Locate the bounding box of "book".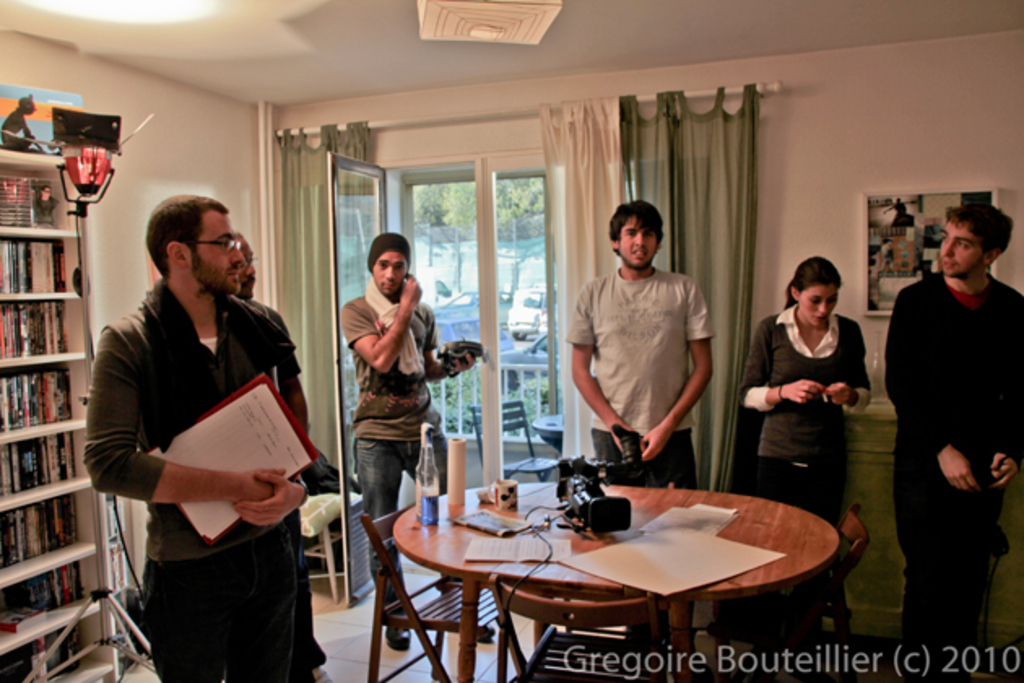
Bounding box: left=0, top=607, right=47, bottom=626.
